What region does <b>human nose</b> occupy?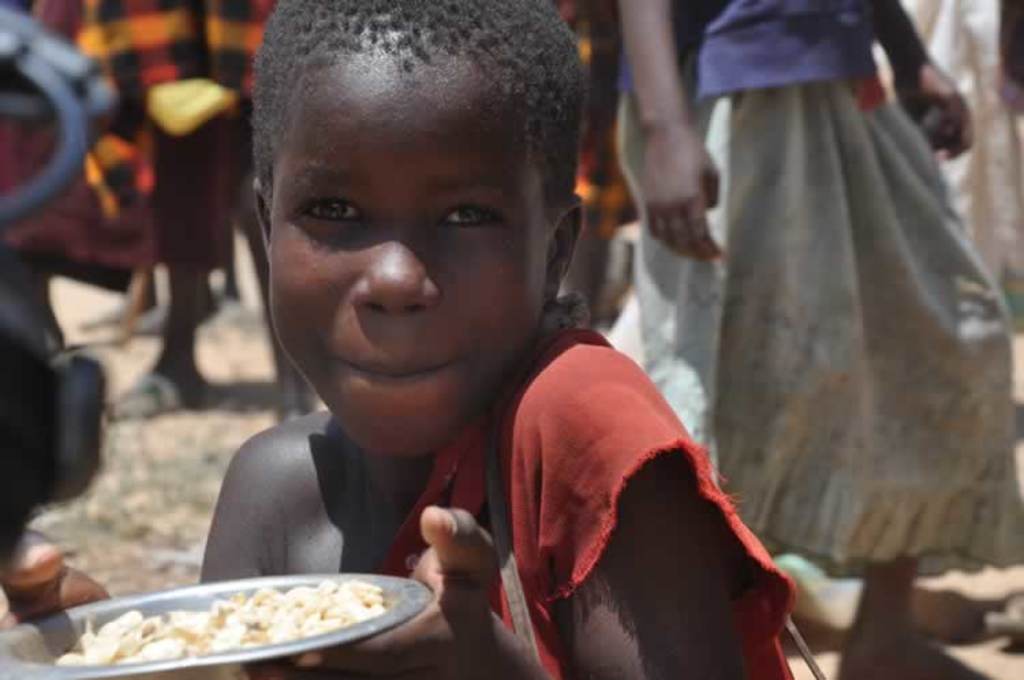
box(345, 221, 445, 317).
